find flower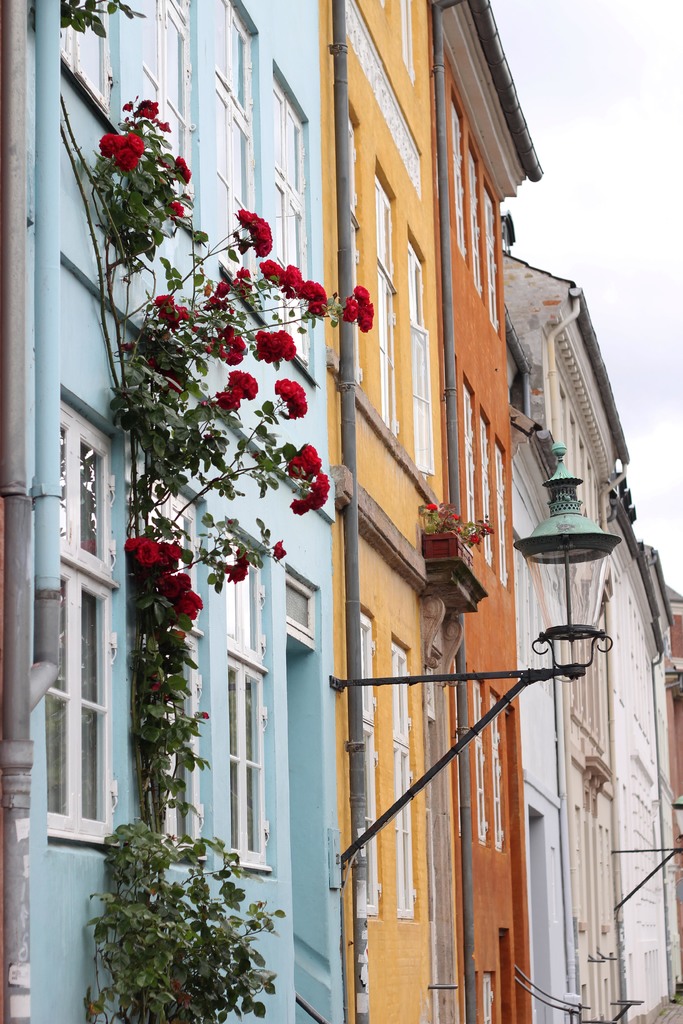
l=450, t=512, r=461, b=521
